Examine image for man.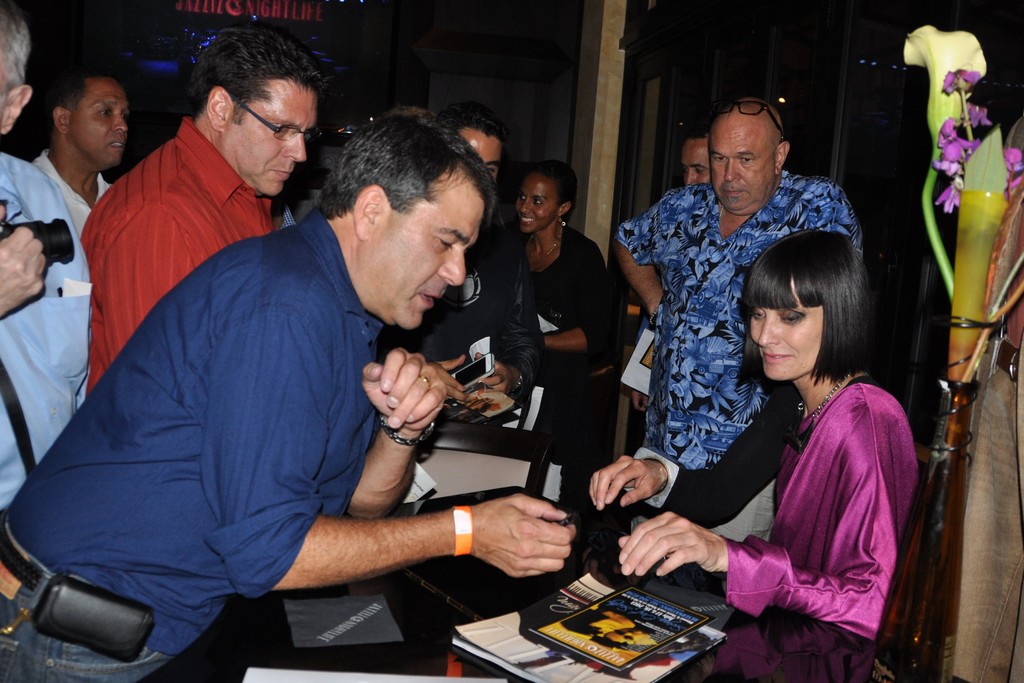
Examination result: 0/8/92/509.
